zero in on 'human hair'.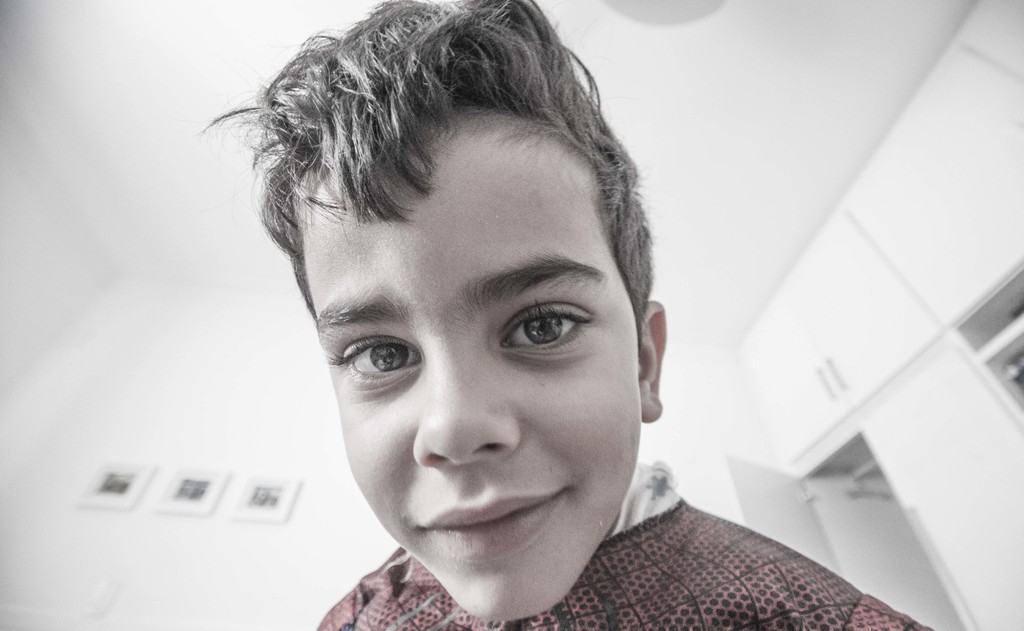
Zeroed in: rect(202, 3, 630, 325).
